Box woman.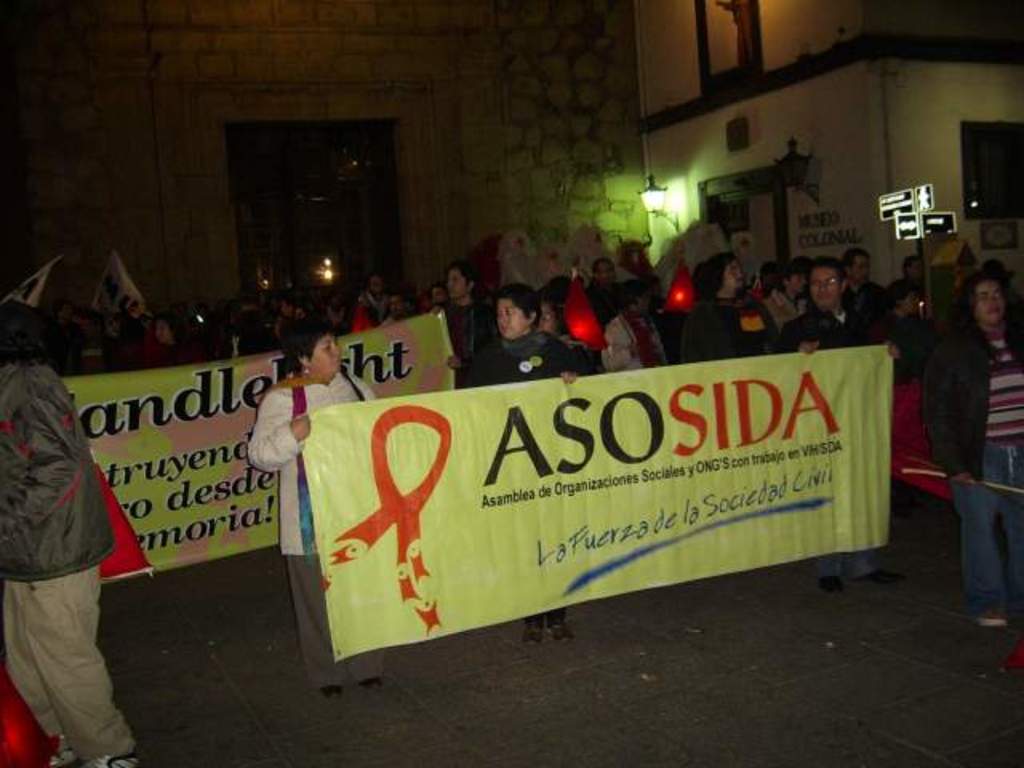
[598, 282, 667, 374].
